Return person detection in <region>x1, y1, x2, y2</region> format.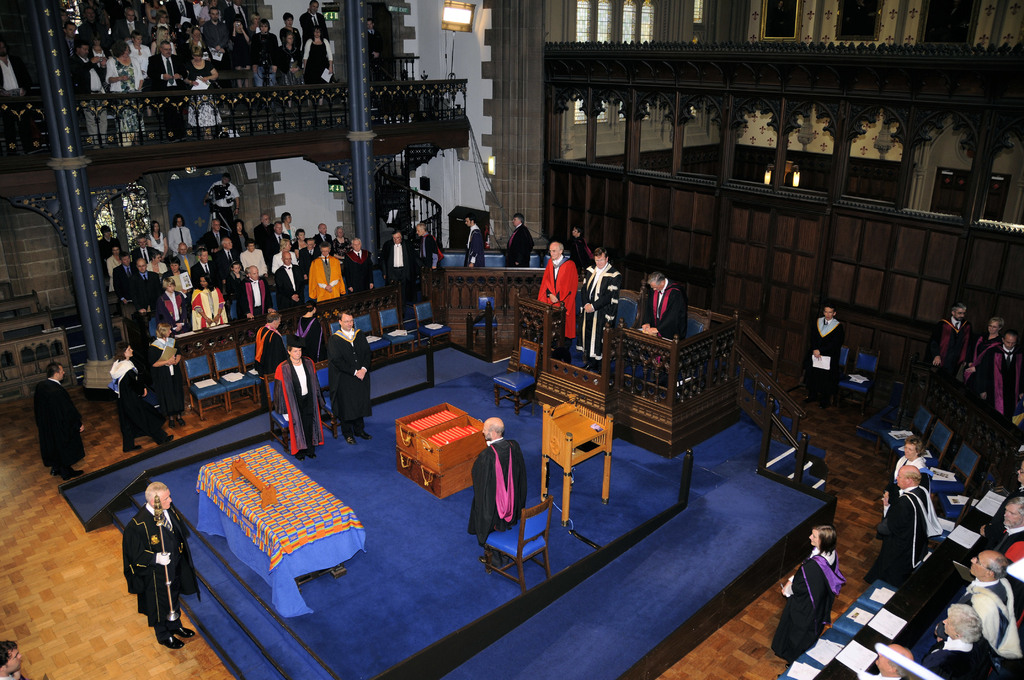
<region>271, 341, 327, 460</region>.
